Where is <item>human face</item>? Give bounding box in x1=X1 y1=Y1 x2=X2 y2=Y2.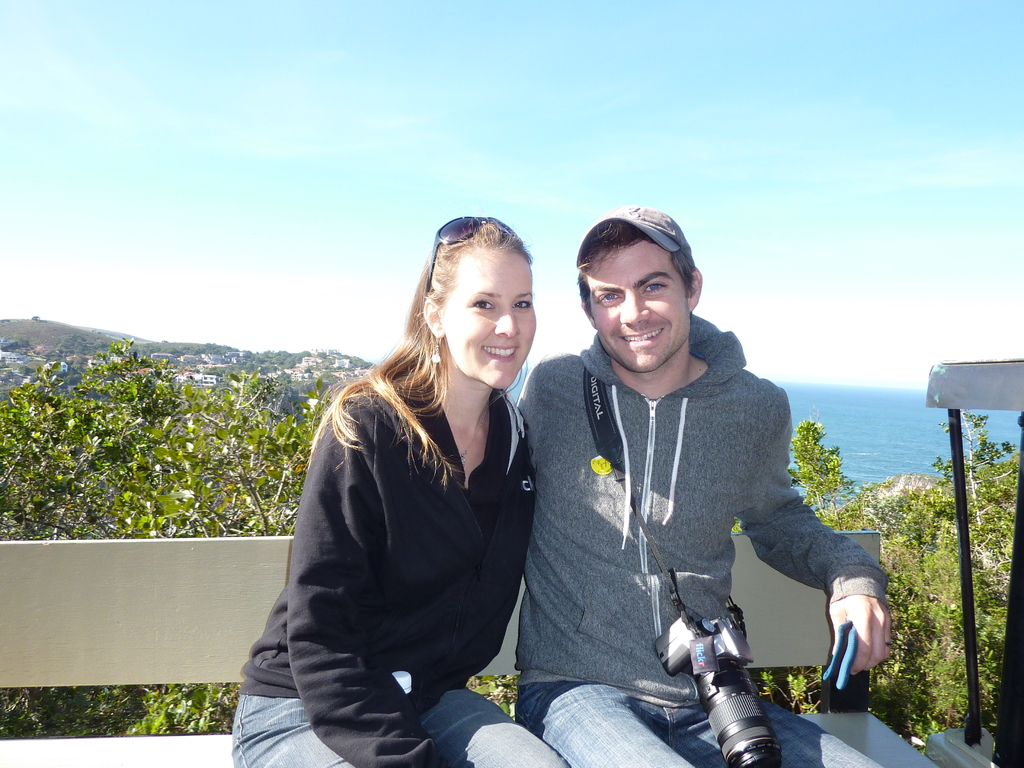
x1=447 y1=248 x2=537 y2=390.
